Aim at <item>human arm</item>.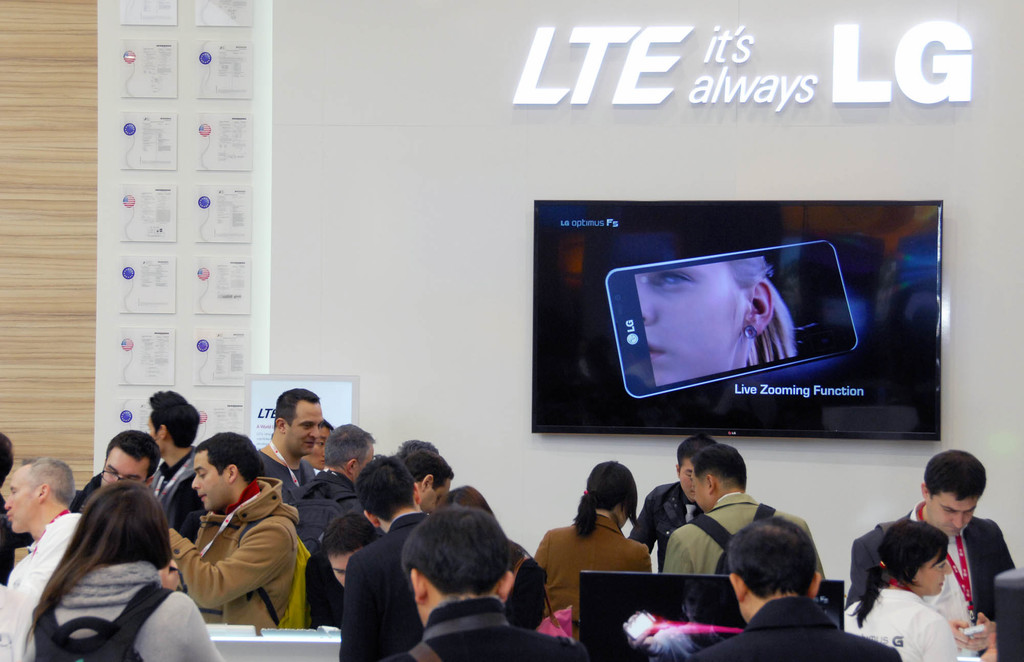
Aimed at (947, 616, 968, 647).
